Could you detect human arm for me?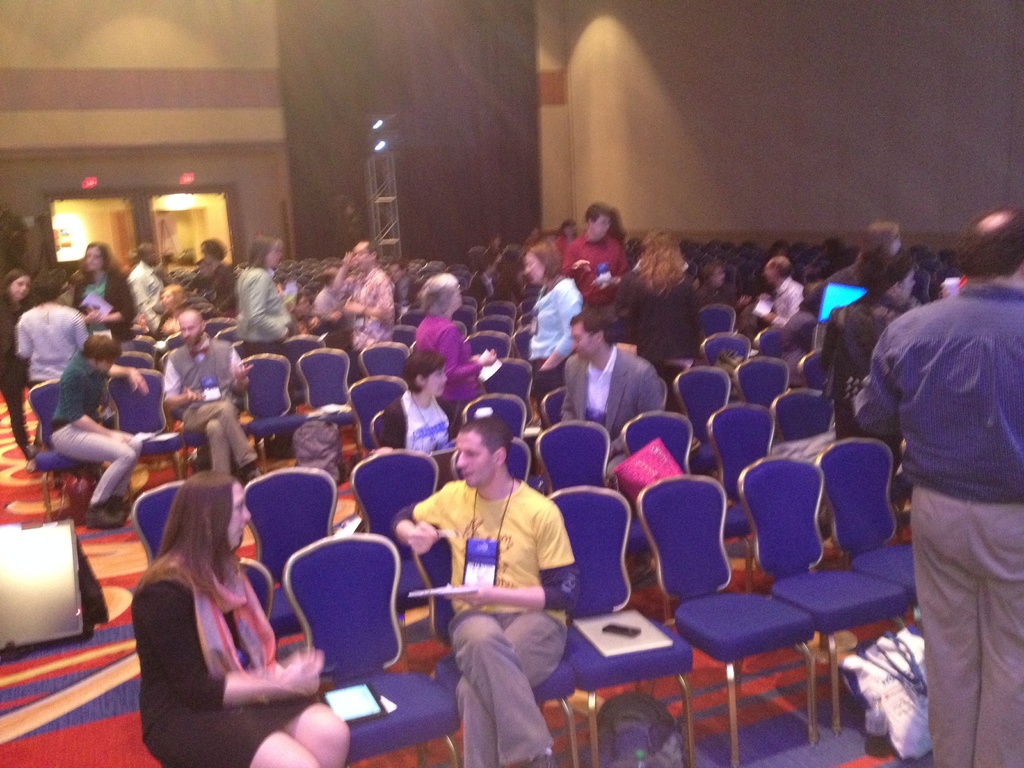
Detection result: [x1=390, y1=479, x2=453, y2=554].
